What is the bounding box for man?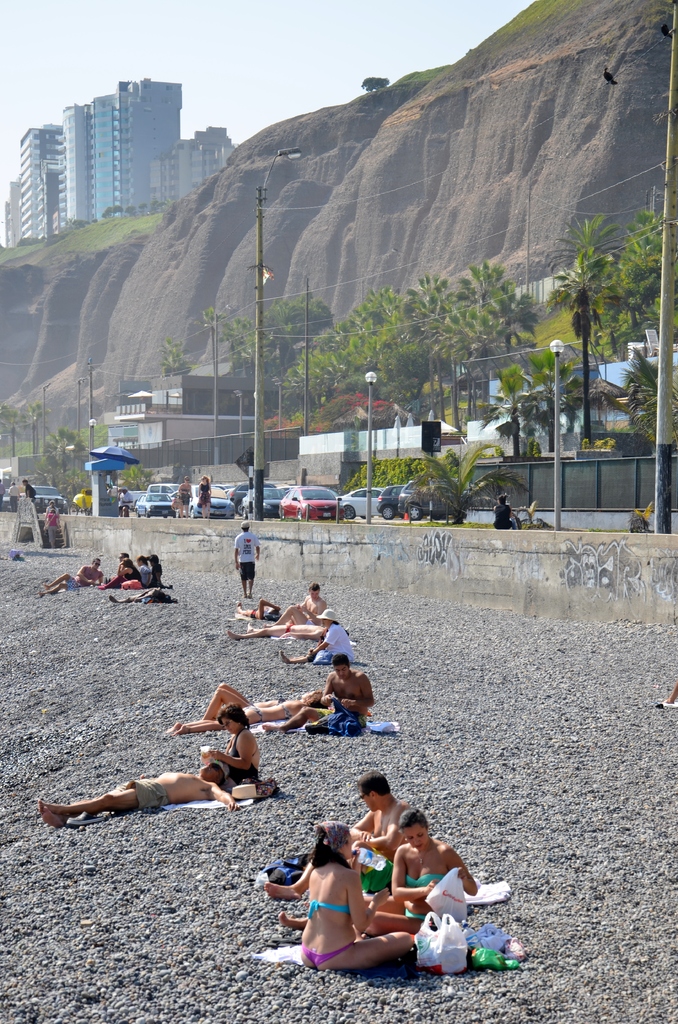
region(32, 762, 244, 829).
